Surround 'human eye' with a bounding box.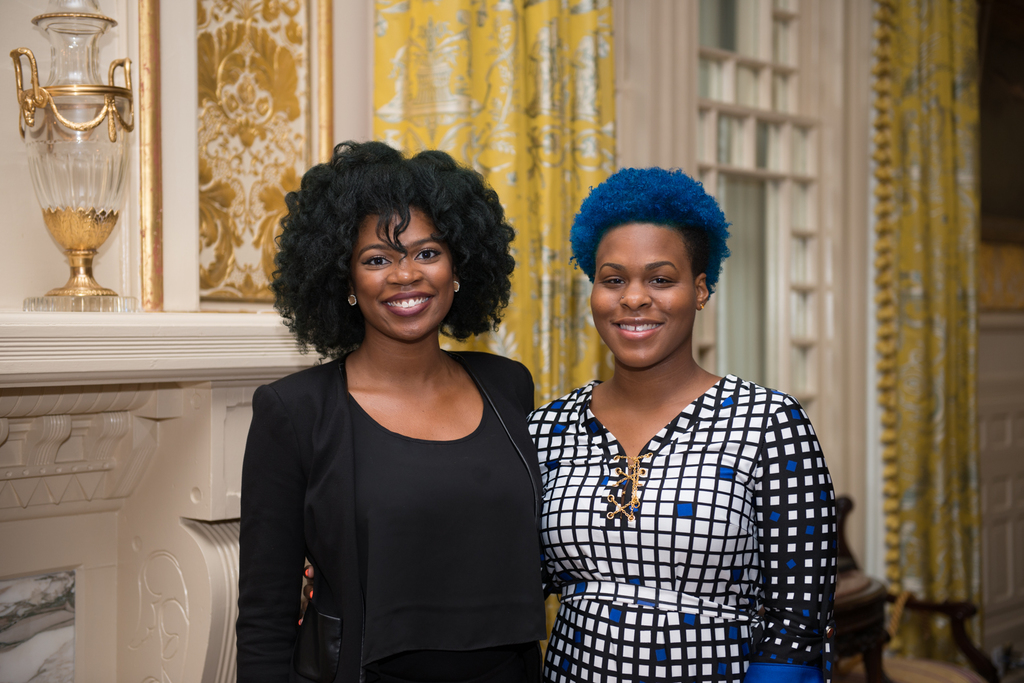
rect(597, 271, 626, 287).
